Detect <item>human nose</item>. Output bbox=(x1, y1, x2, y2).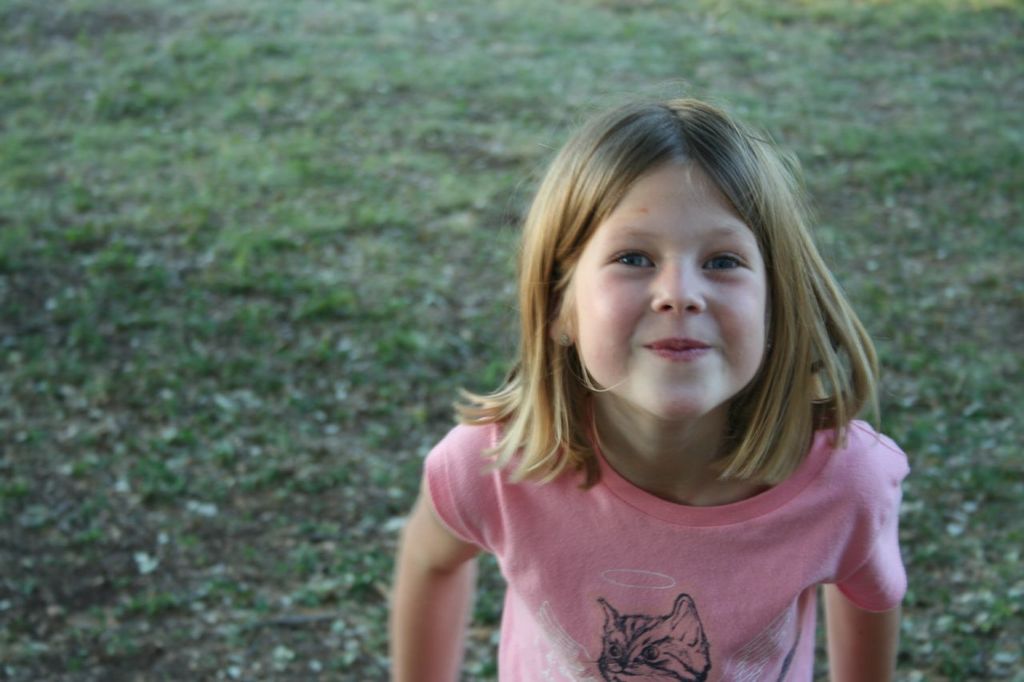
bbox=(649, 255, 706, 315).
